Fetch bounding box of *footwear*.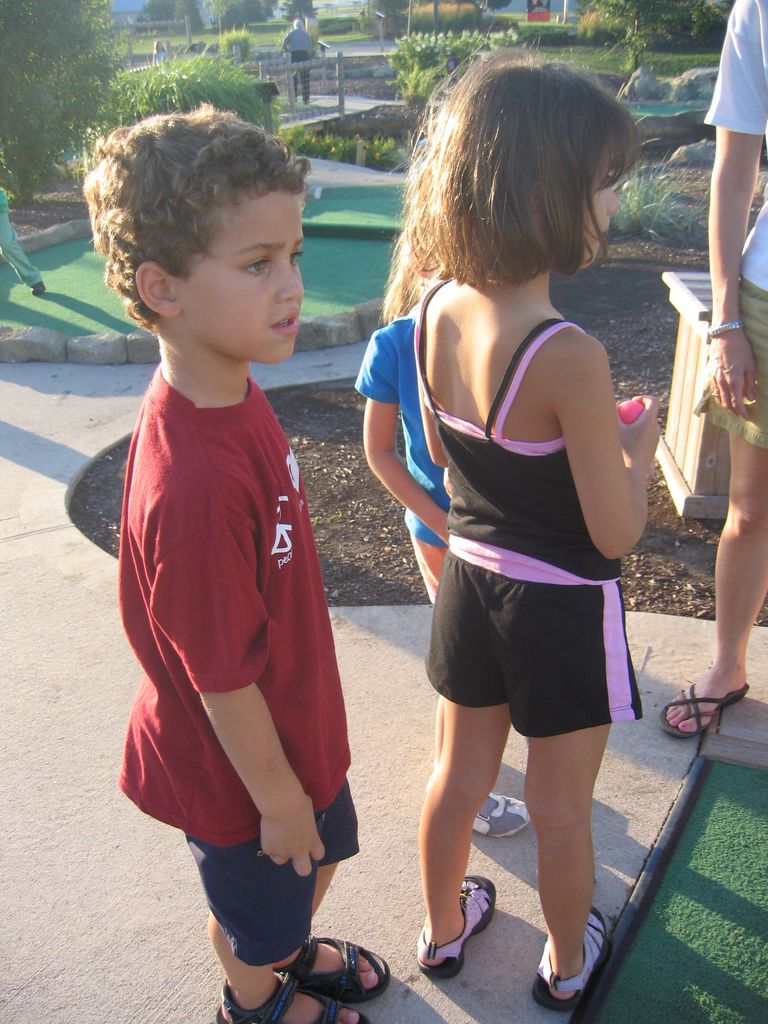
Bbox: box(408, 881, 499, 987).
